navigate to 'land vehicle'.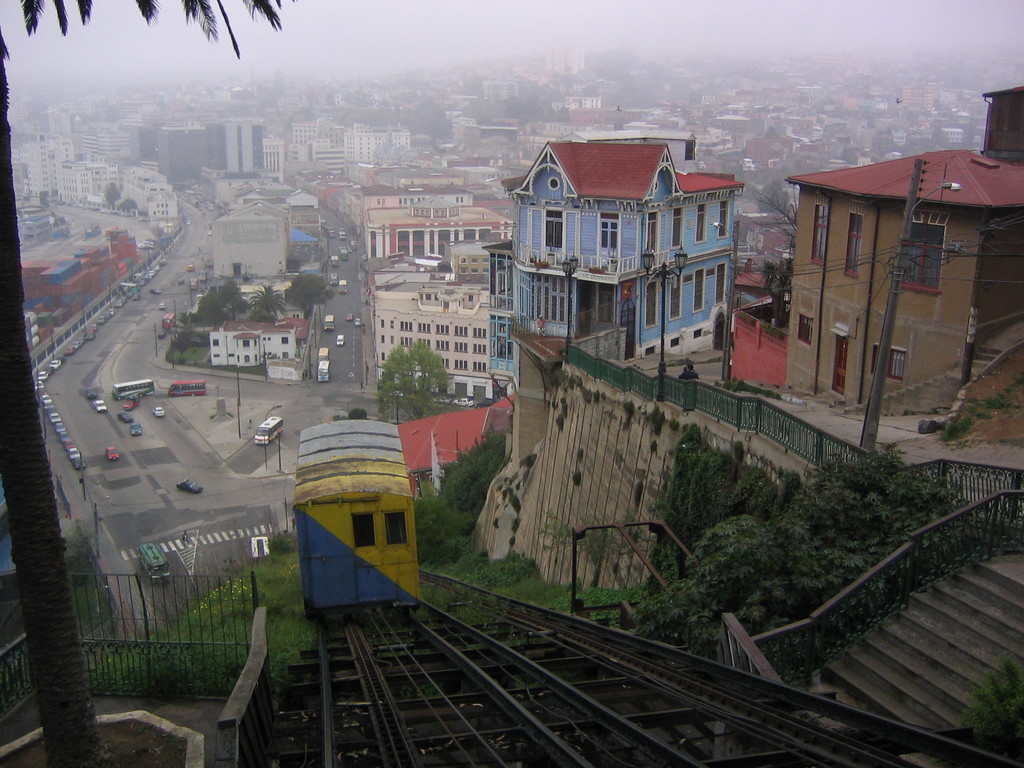
Navigation target: 139,541,168,582.
